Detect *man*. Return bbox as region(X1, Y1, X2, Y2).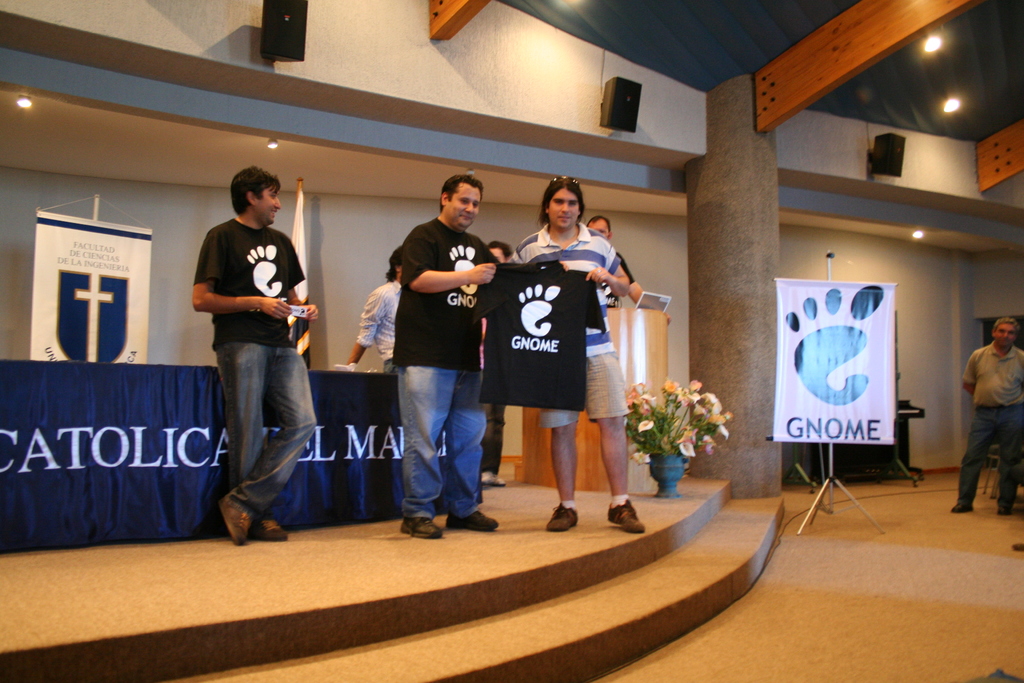
region(581, 217, 645, 306).
